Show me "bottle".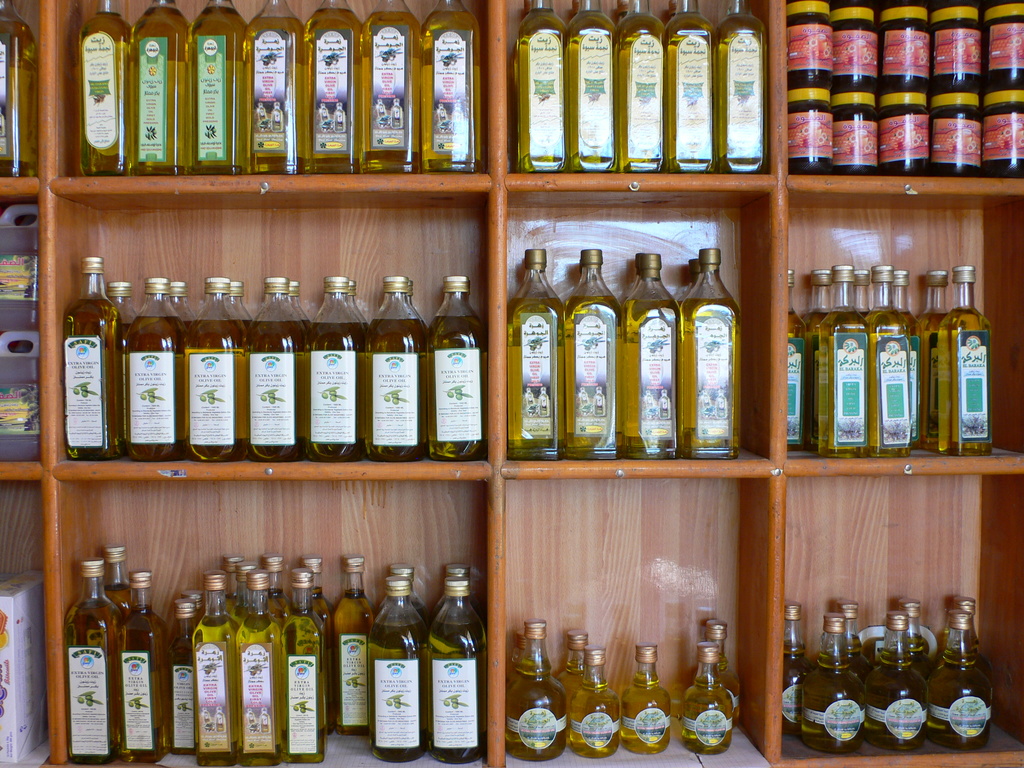
"bottle" is here: {"left": 711, "top": 0, "right": 769, "bottom": 175}.
